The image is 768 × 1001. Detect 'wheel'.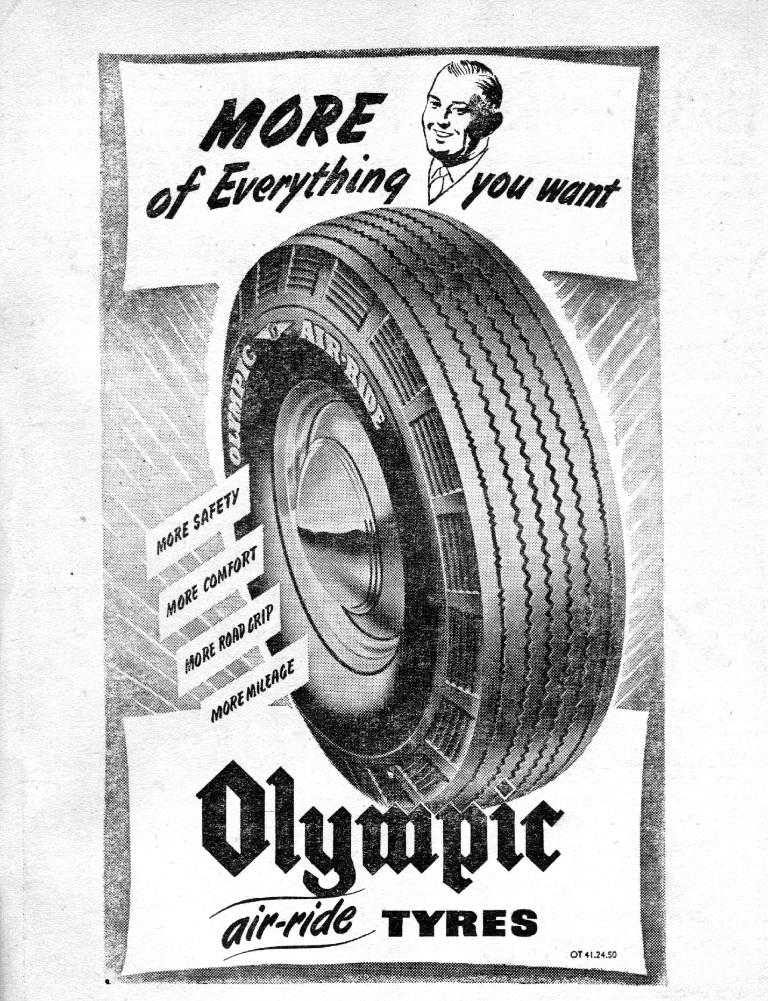
Detection: [left=149, top=202, right=632, bottom=833].
